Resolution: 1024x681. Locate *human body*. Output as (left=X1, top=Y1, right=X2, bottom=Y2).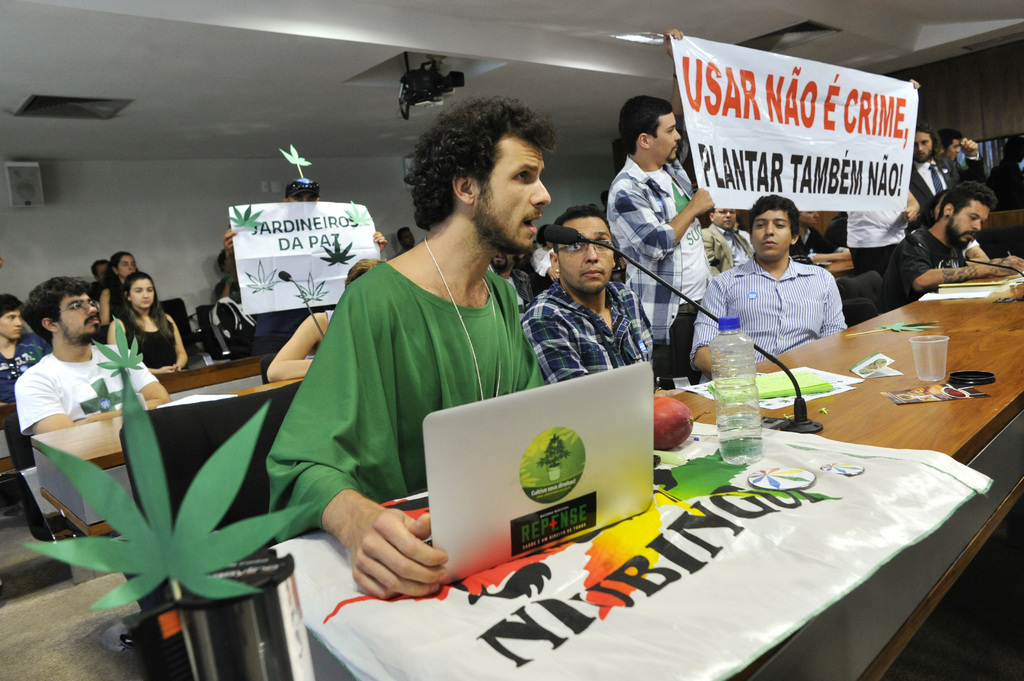
(left=909, top=153, right=970, bottom=221).
